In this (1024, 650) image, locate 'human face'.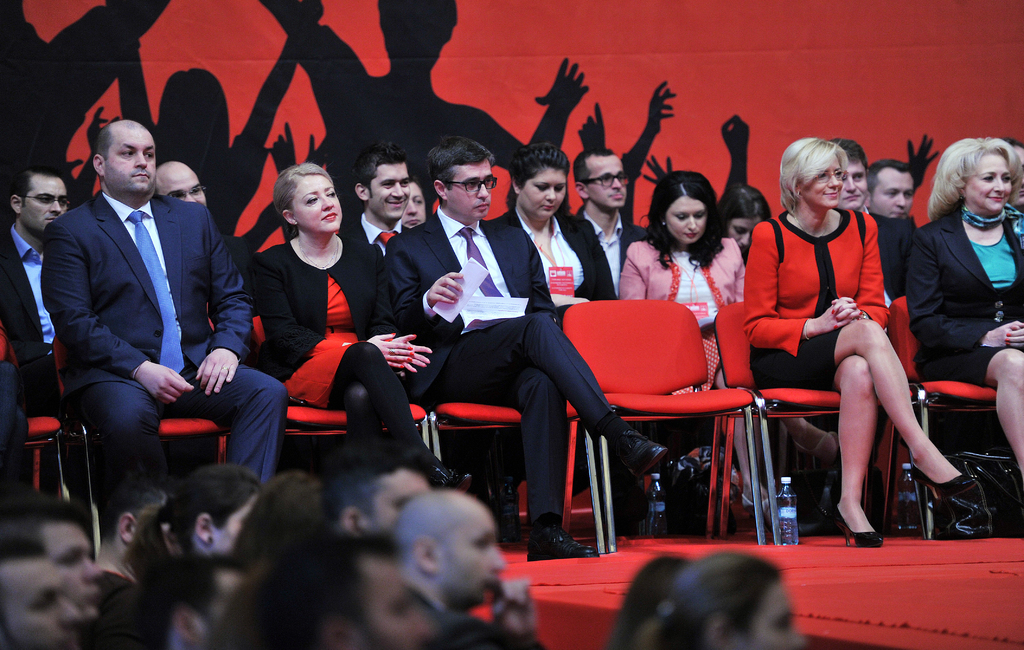
Bounding box: region(589, 153, 627, 209).
